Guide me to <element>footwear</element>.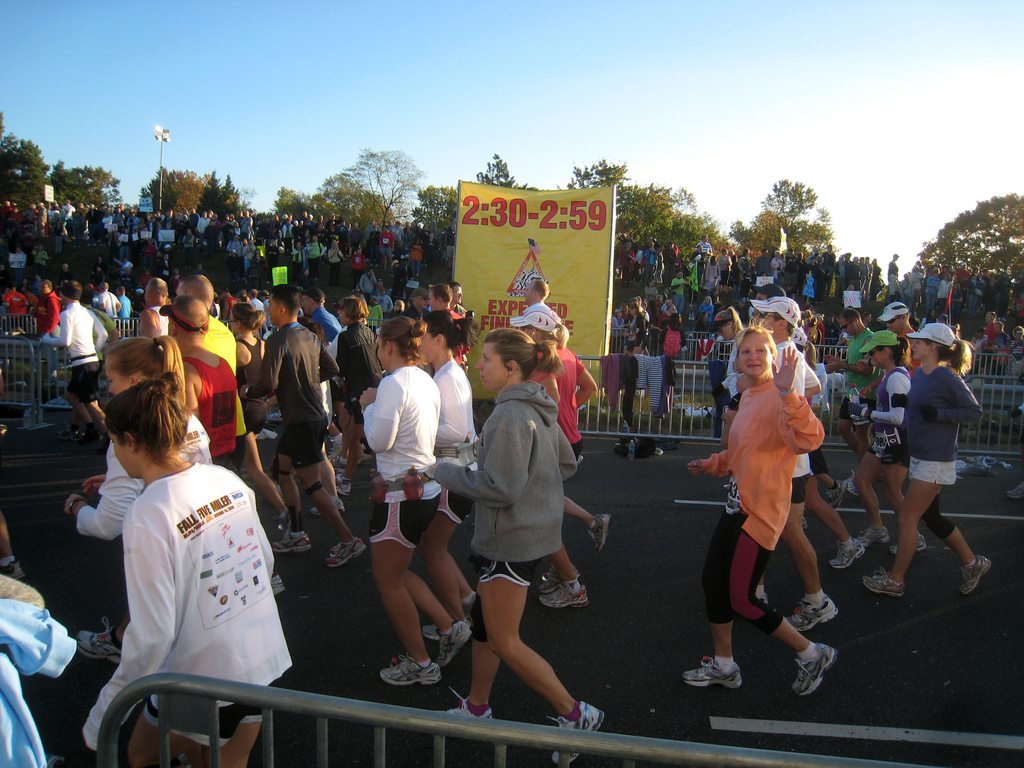
Guidance: pyautogui.locateOnScreen(450, 696, 491, 723).
